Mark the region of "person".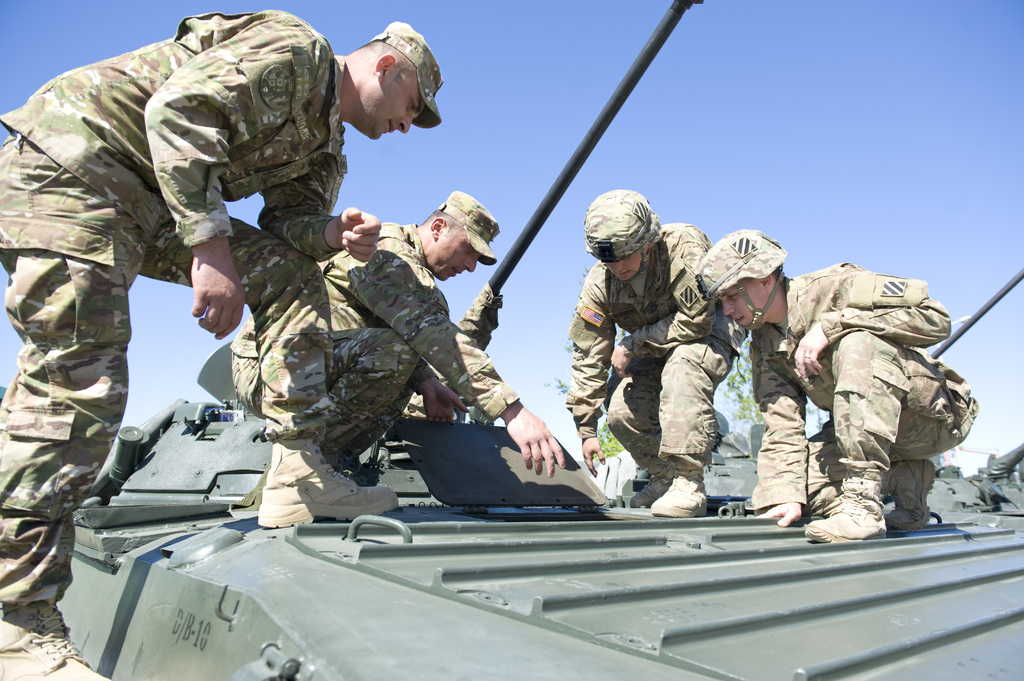
Region: {"left": 693, "top": 232, "right": 979, "bottom": 540}.
